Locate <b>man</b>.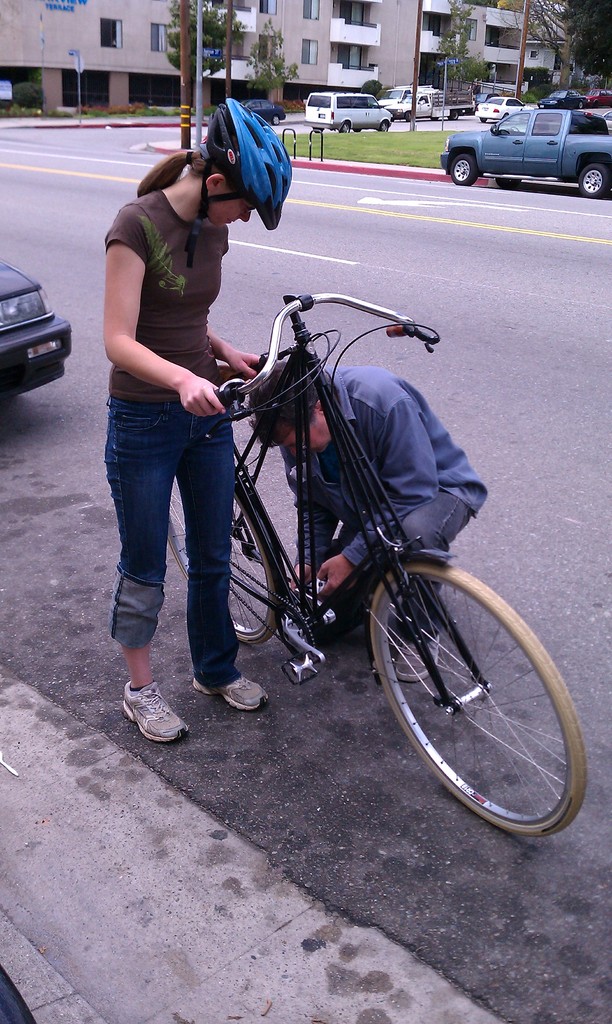
Bounding box: bbox=[241, 358, 490, 684].
